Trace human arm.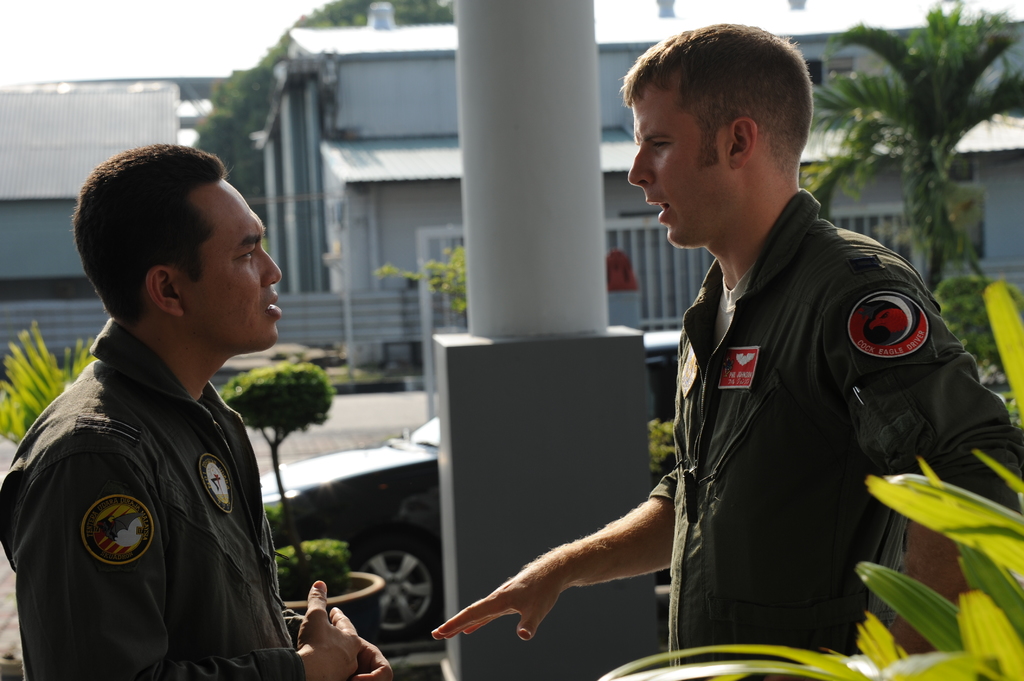
Traced to BBox(19, 413, 362, 680).
